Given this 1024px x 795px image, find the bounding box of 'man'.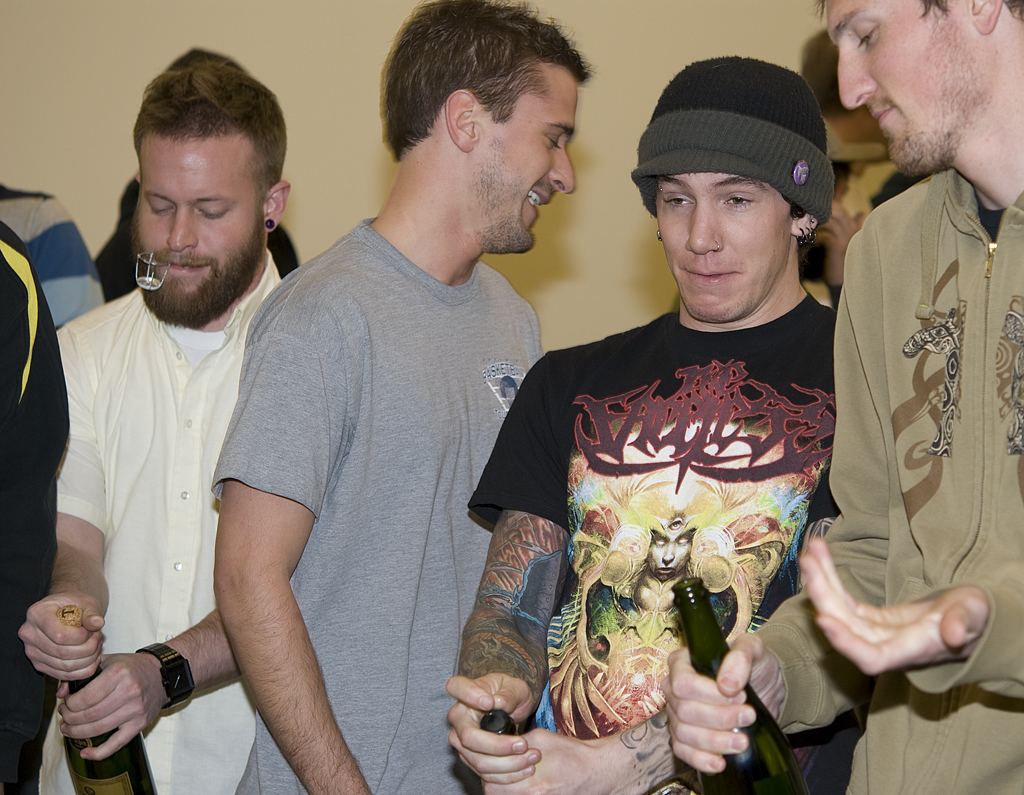
BBox(26, 60, 366, 794).
